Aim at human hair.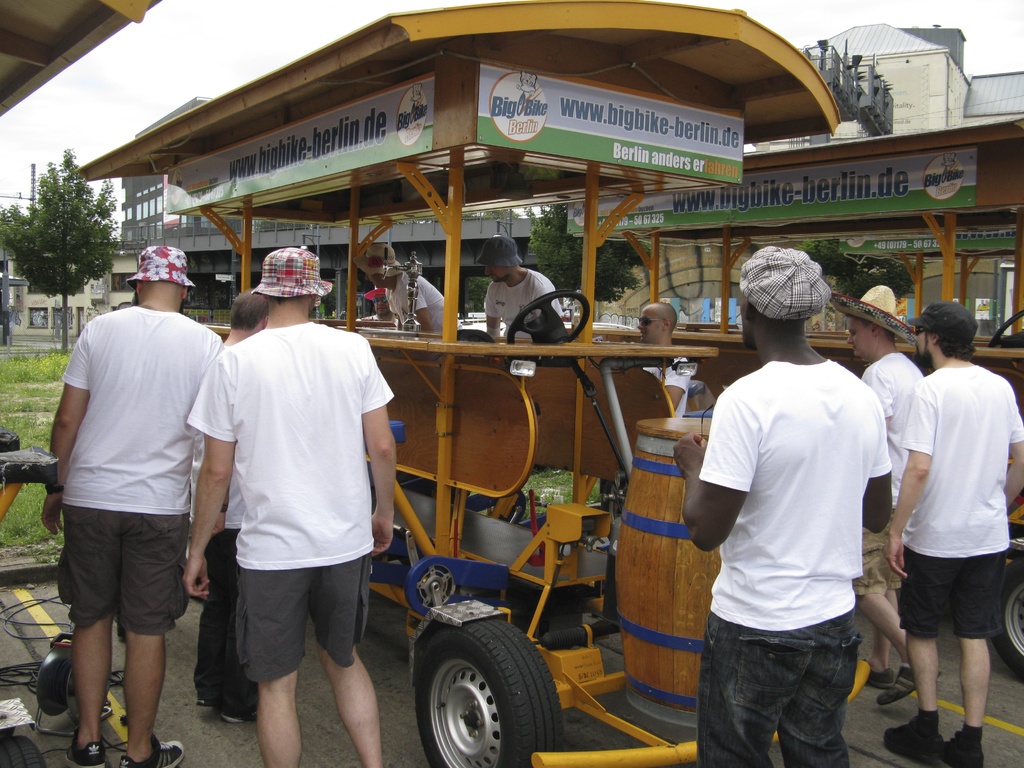
Aimed at box(273, 296, 305, 306).
